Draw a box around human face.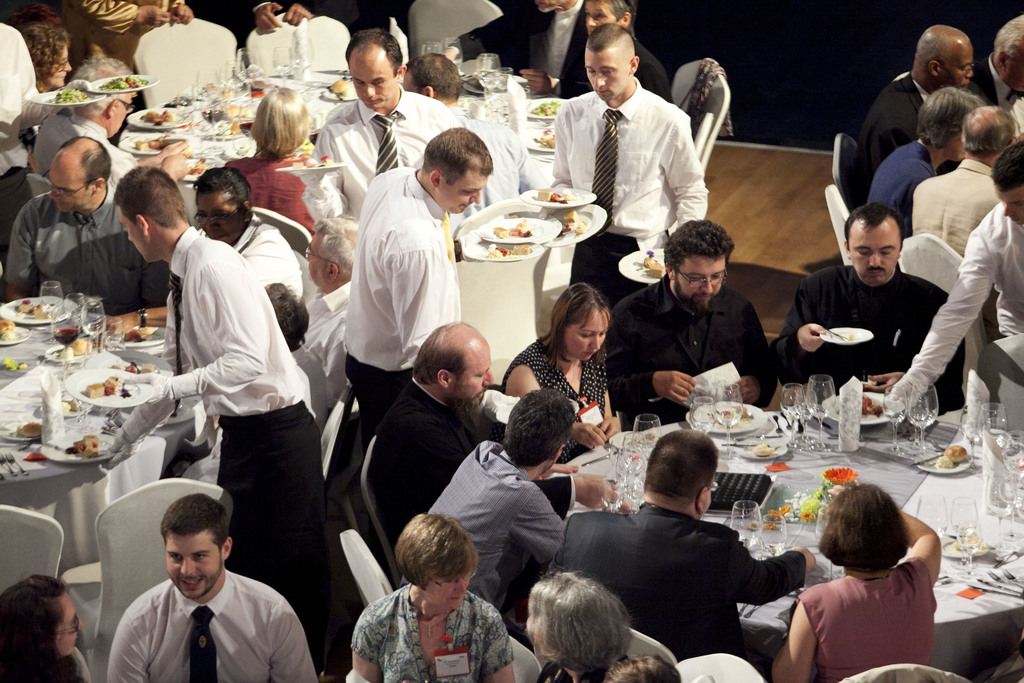
select_region(166, 536, 223, 598).
